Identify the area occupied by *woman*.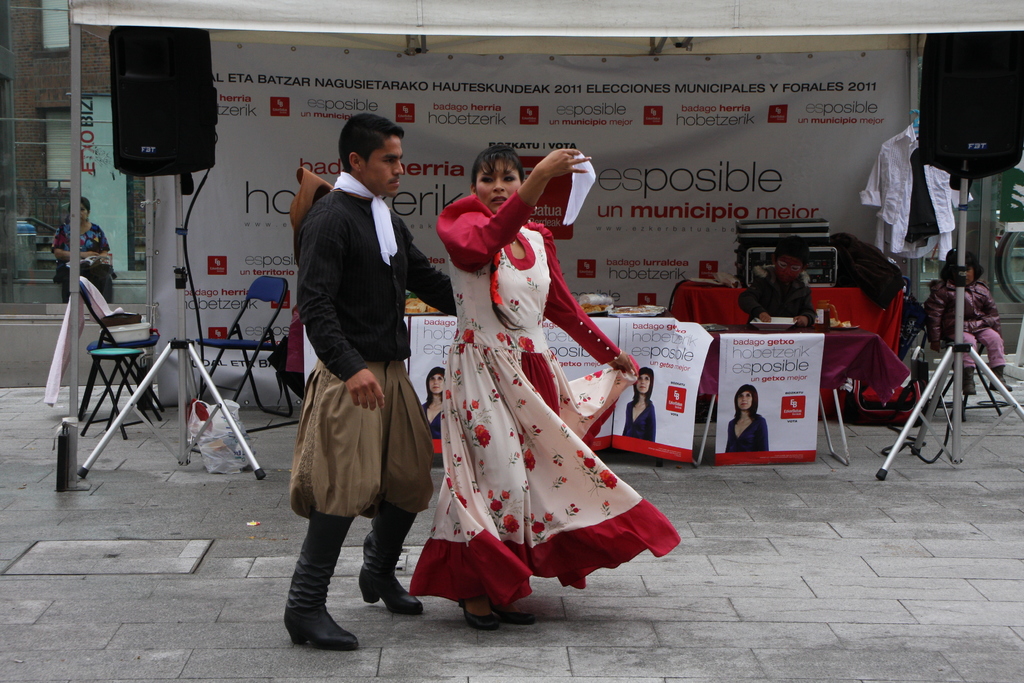
Area: pyautogui.locateOnScreen(45, 195, 111, 306).
